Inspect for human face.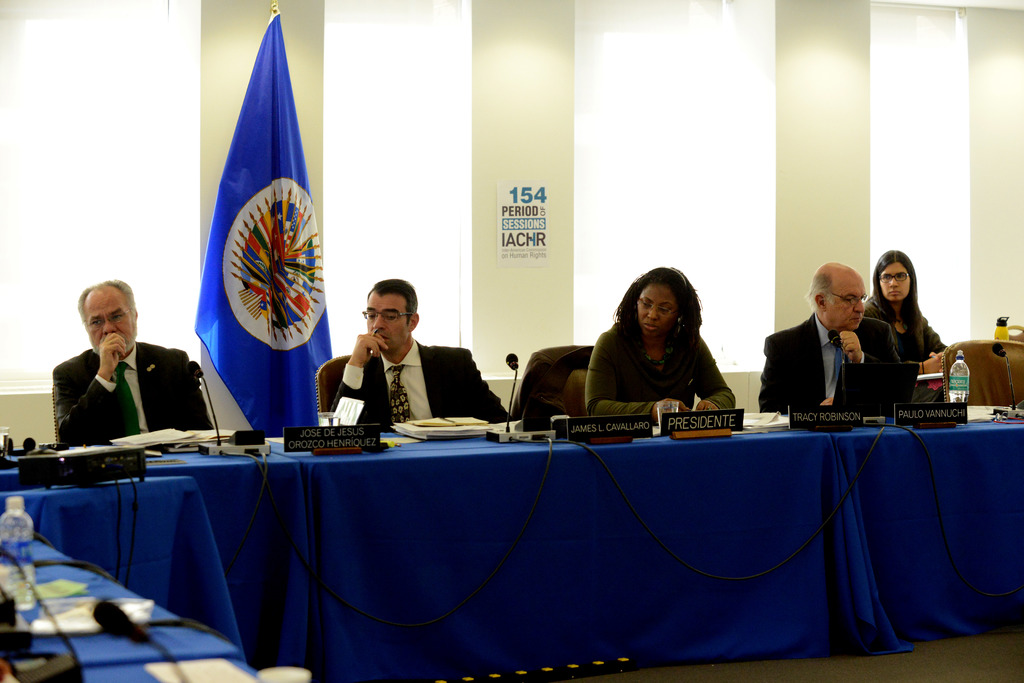
Inspection: Rect(92, 287, 135, 349).
